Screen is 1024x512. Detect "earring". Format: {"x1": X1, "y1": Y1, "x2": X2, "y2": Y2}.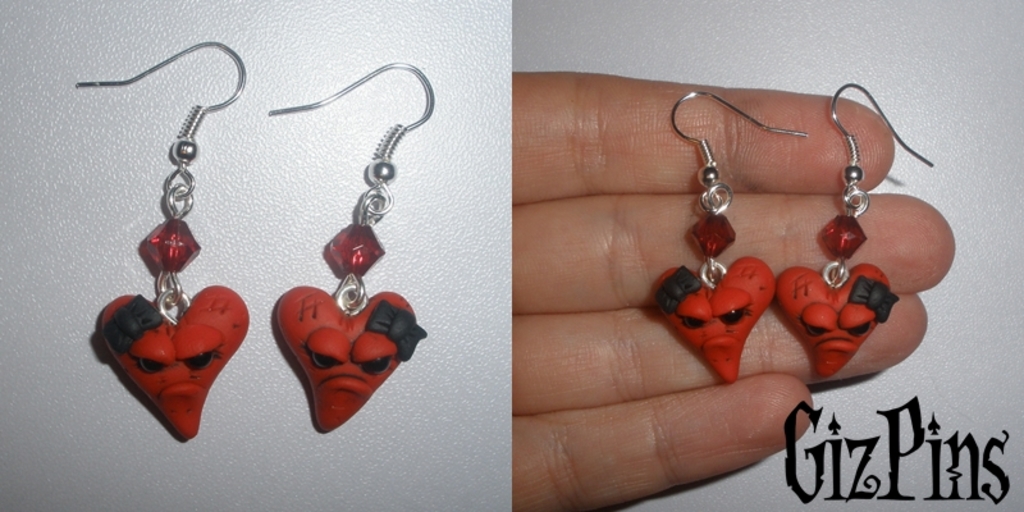
{"x1": 64, "y1": 40, "x2": 252, "y2": 444}.
